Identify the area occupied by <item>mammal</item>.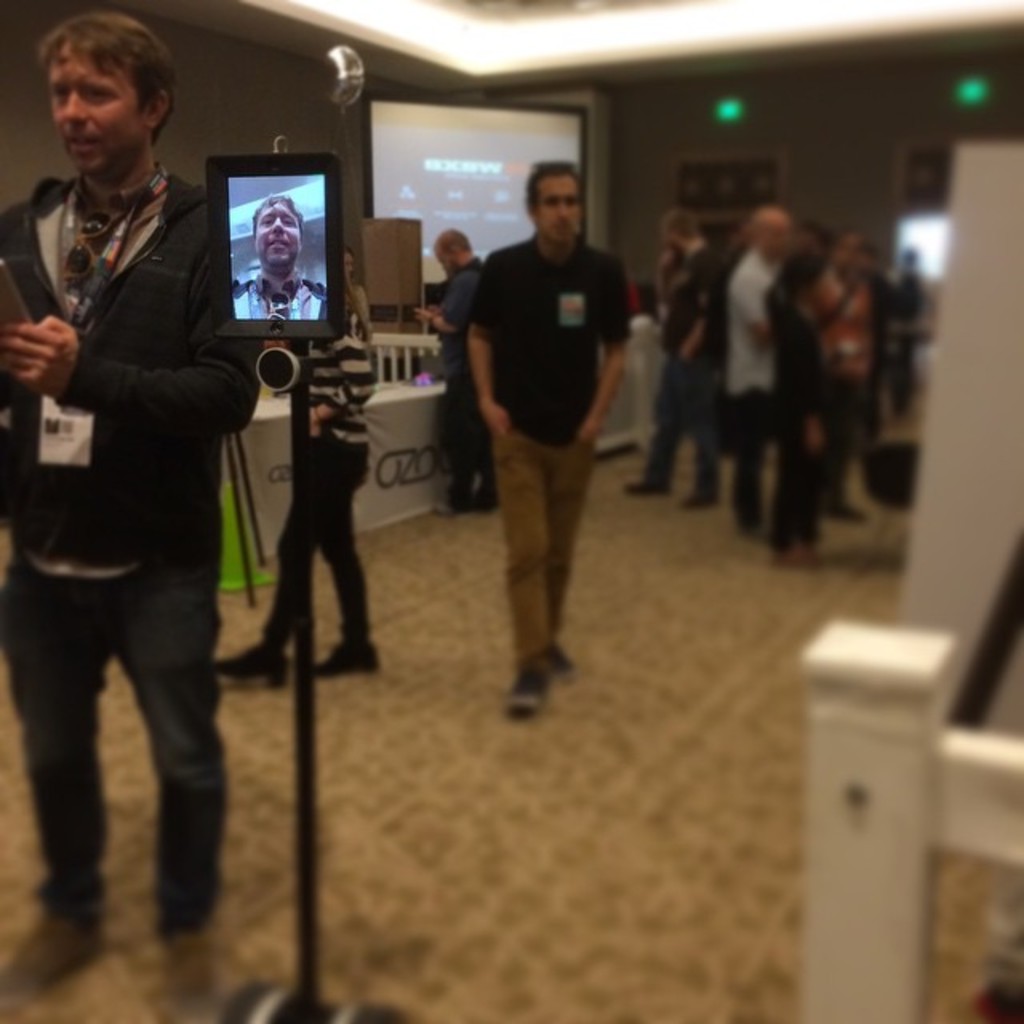
Area: box=[888, 250, 922, 421].
